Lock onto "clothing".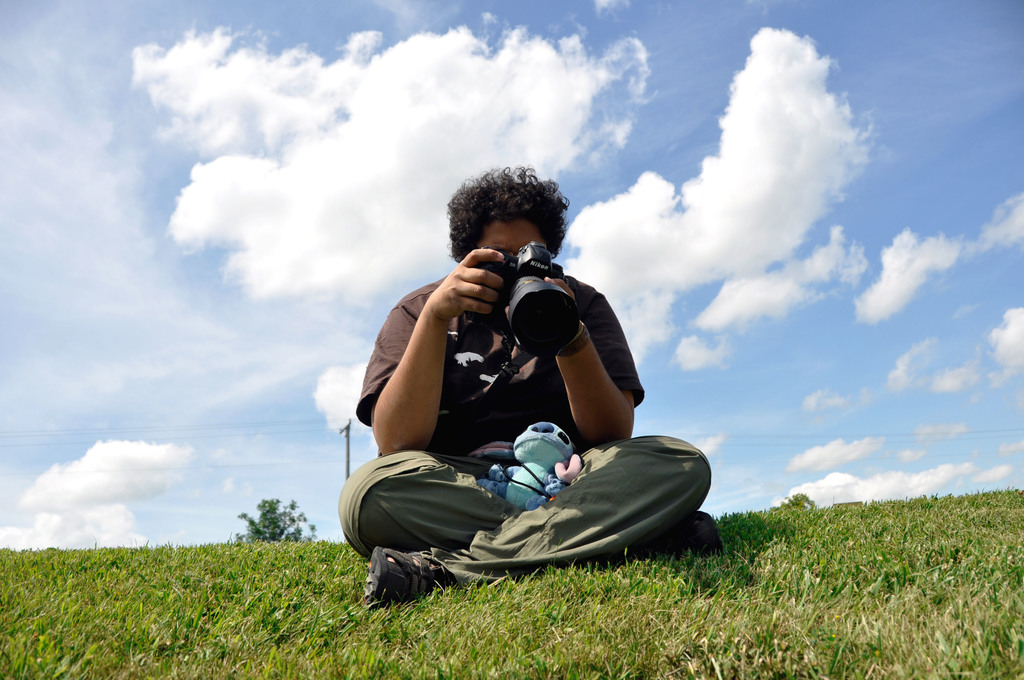
Locked: 340,271,712,585.
